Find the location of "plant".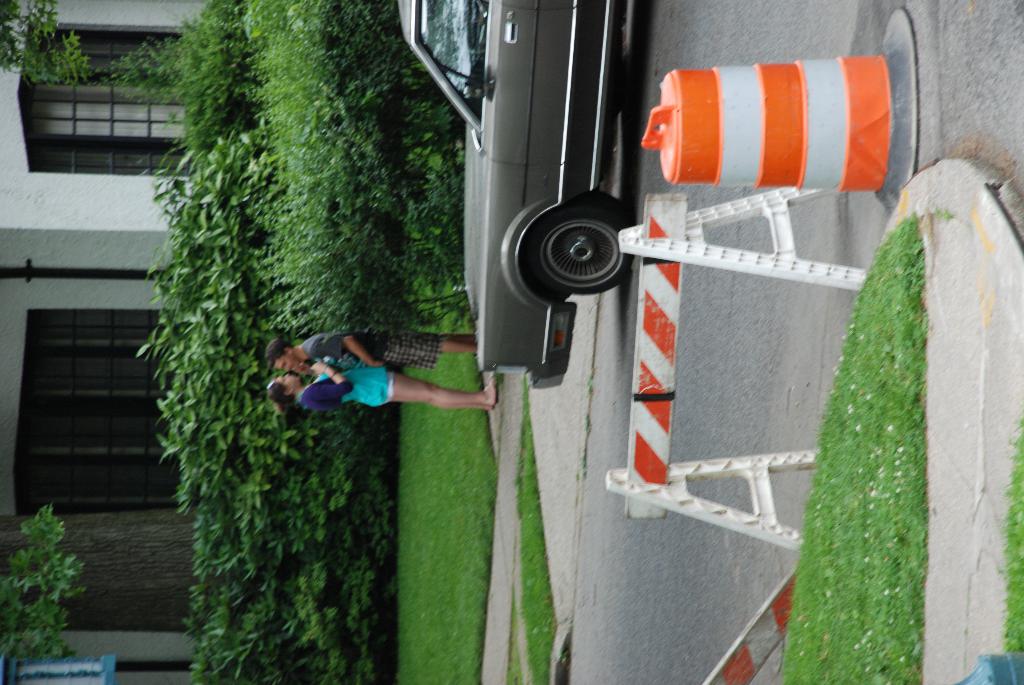
Location: box=[228, 0, 477, 335].
